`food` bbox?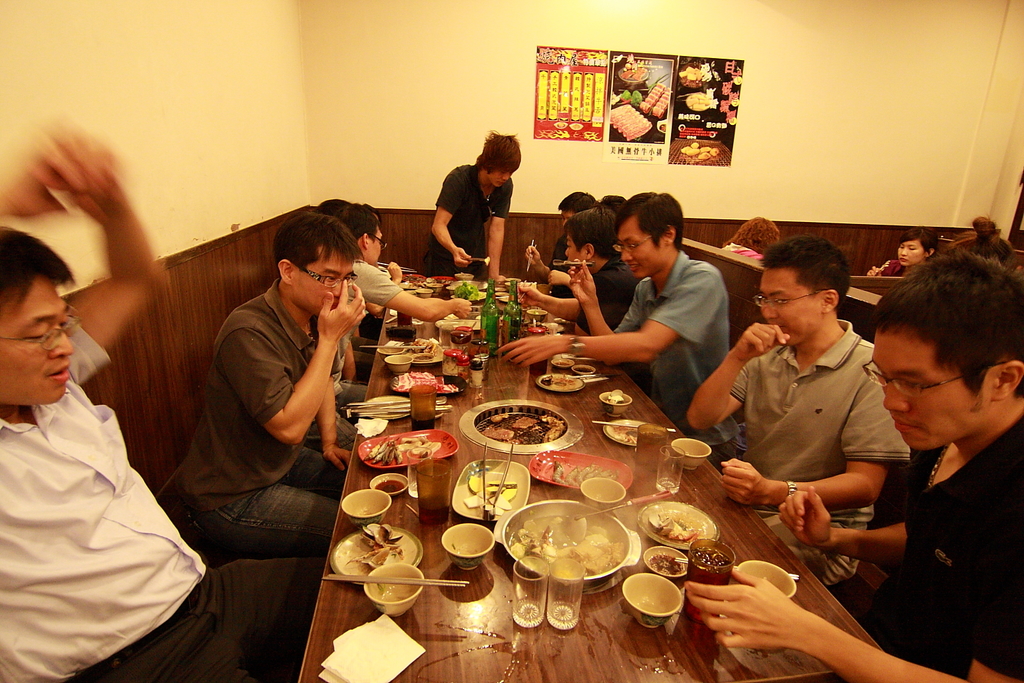
{"x1": 610, "y1": 423, "x2": 638, "y2": 446}
